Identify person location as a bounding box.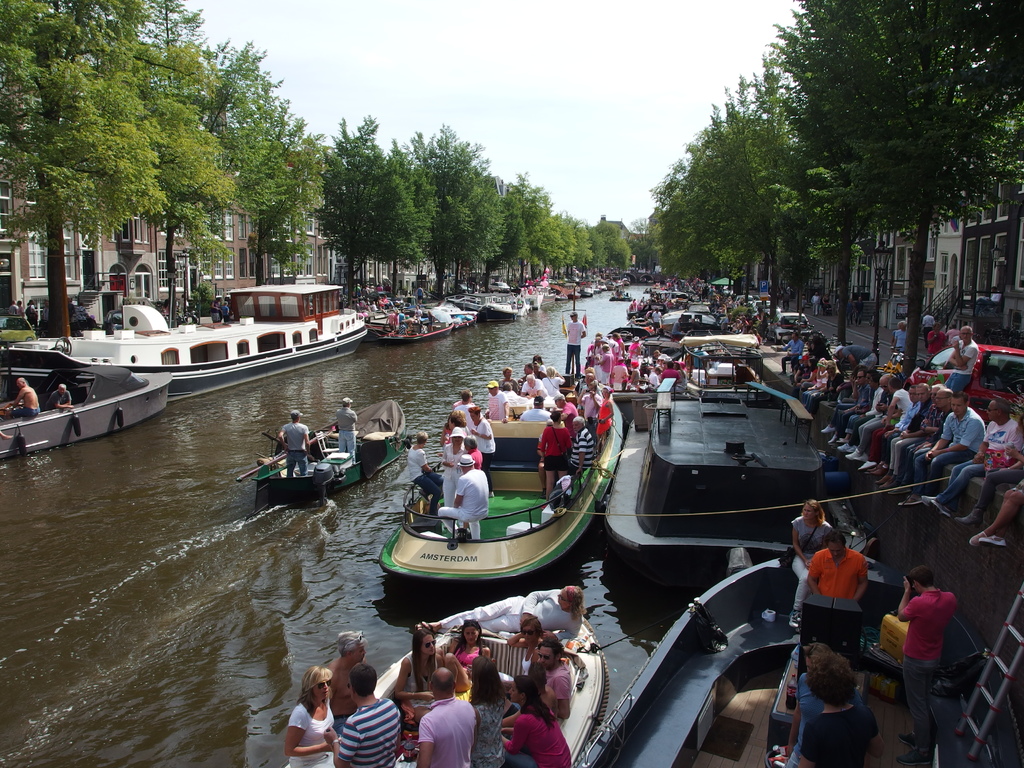
[412, 356, 612, 539].
